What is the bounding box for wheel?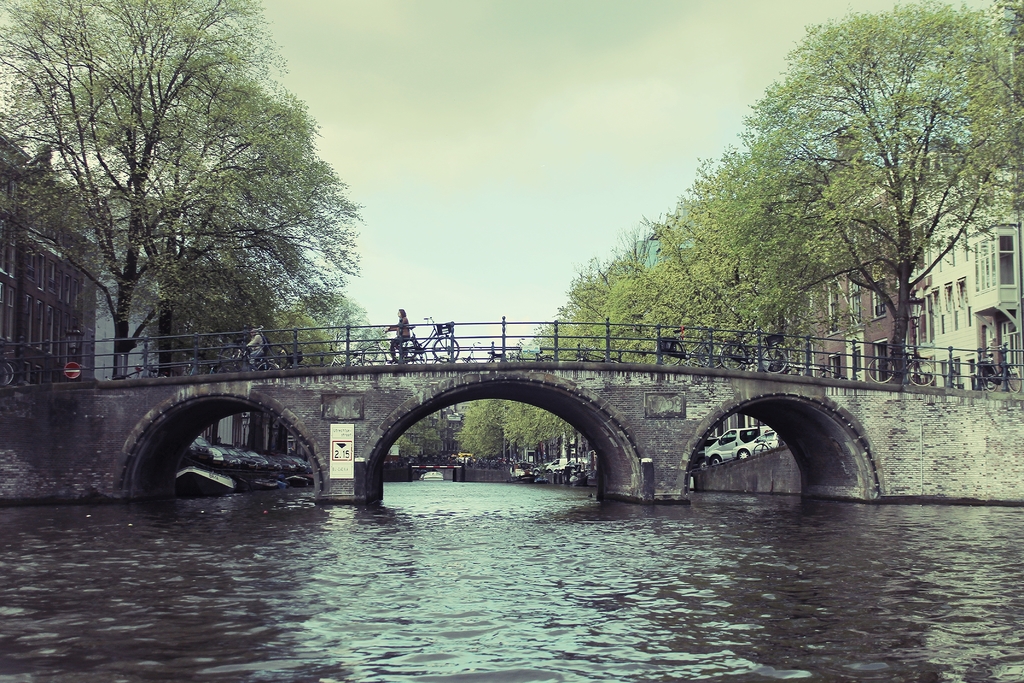
box=[1006, 369, 1023, 393].
